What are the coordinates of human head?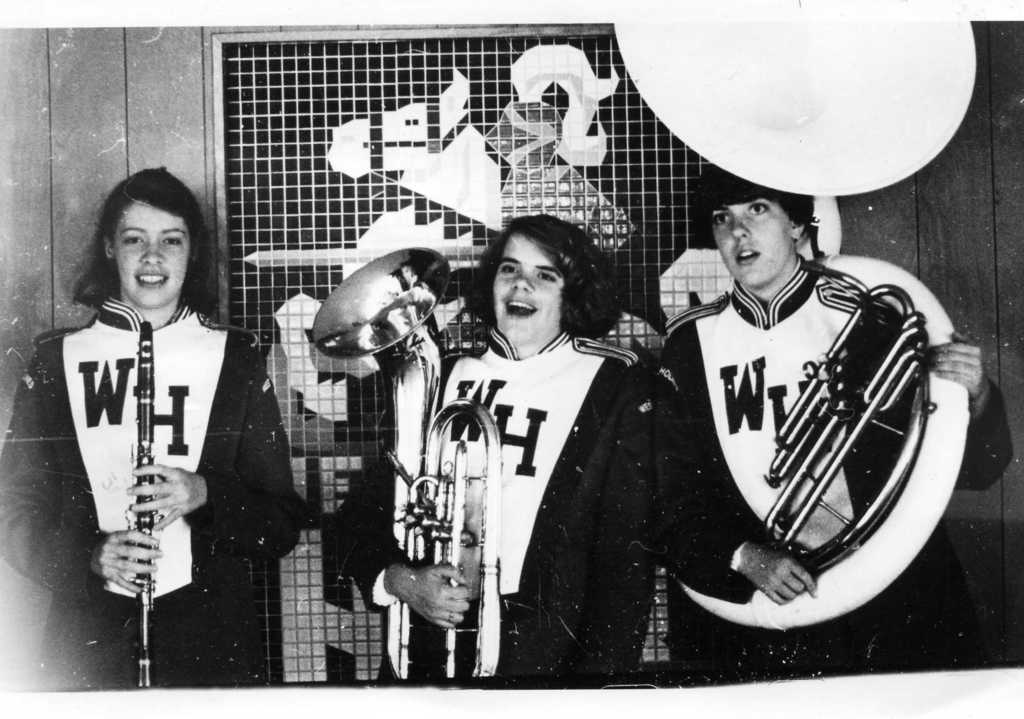
left=689, top=165, right=806, bottom=290.
